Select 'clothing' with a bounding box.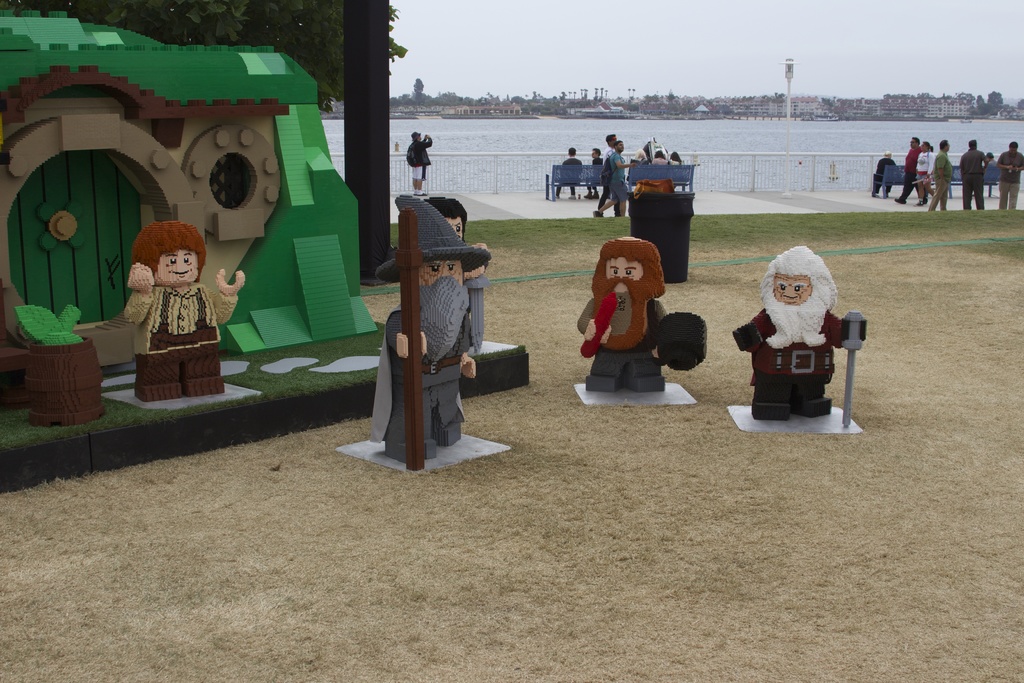
<box>407,133,433,183</box>.
